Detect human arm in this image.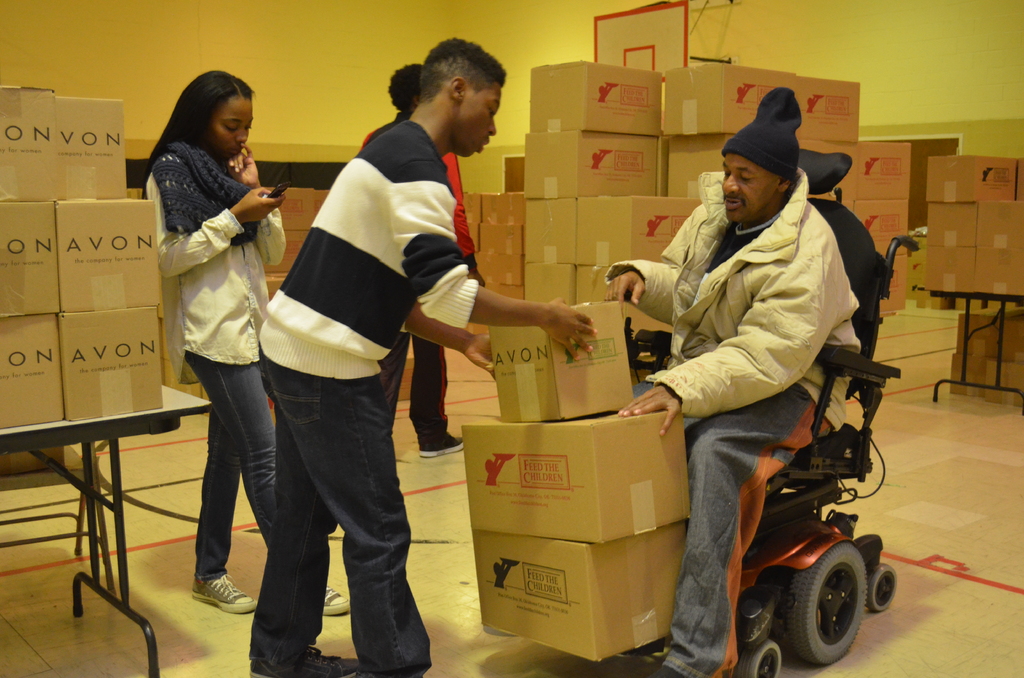
Detection: select_region(382, 278, 497, 383).
